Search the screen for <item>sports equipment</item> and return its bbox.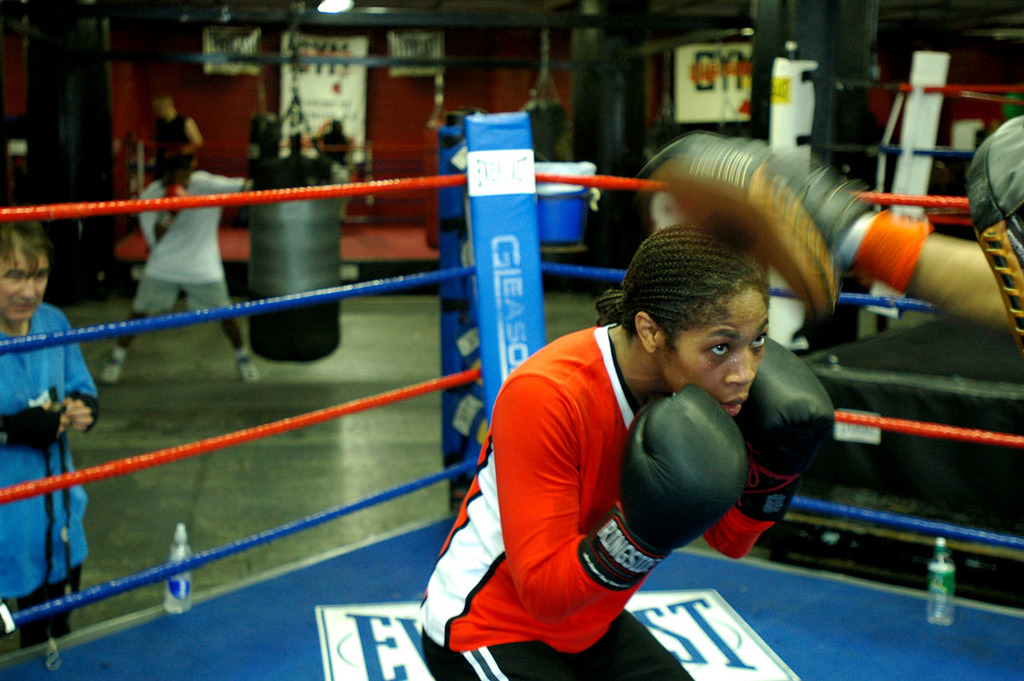
Found: left=579, top=379, right=748, bottom=600.
